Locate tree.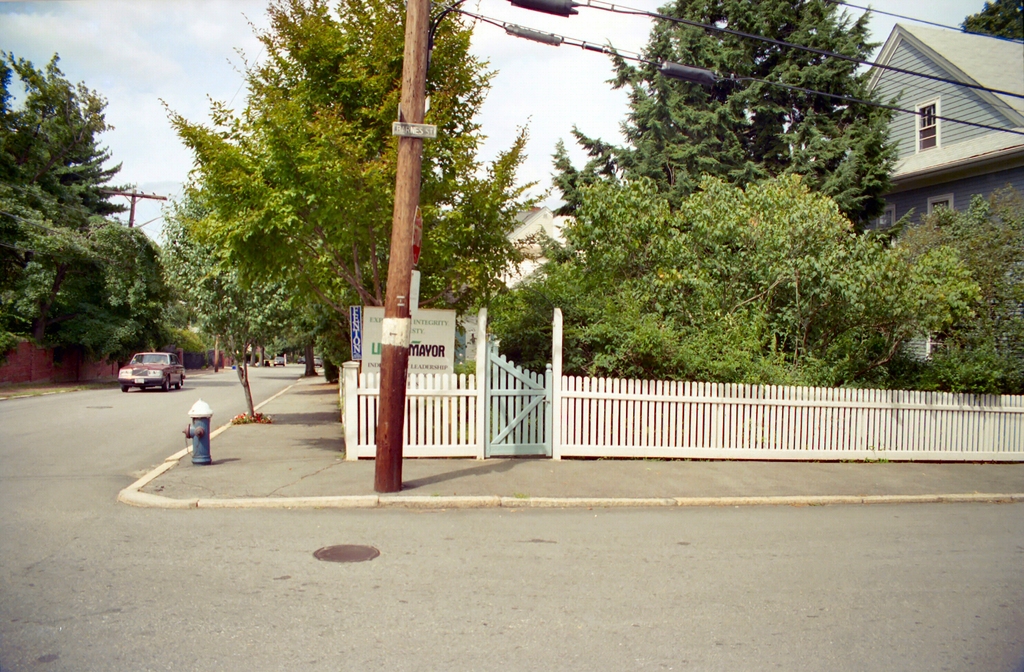
Bounding box: bbox=[154, 0, 539, 366].
